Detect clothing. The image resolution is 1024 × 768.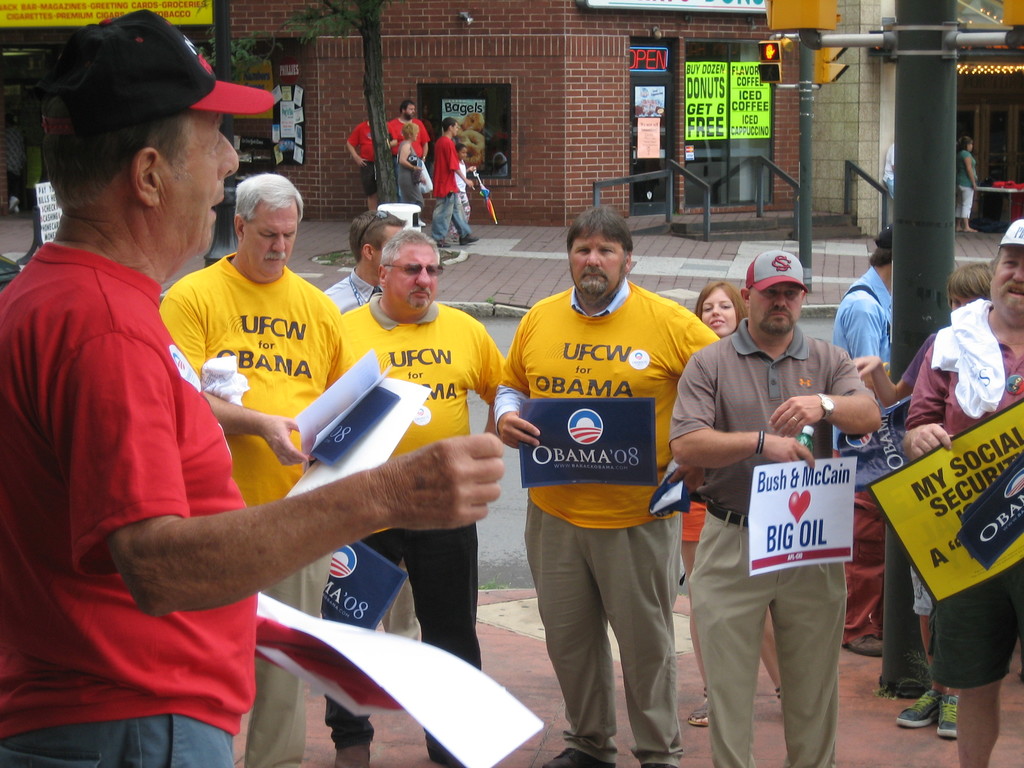
bbox=[2, 248, 268, 767].
